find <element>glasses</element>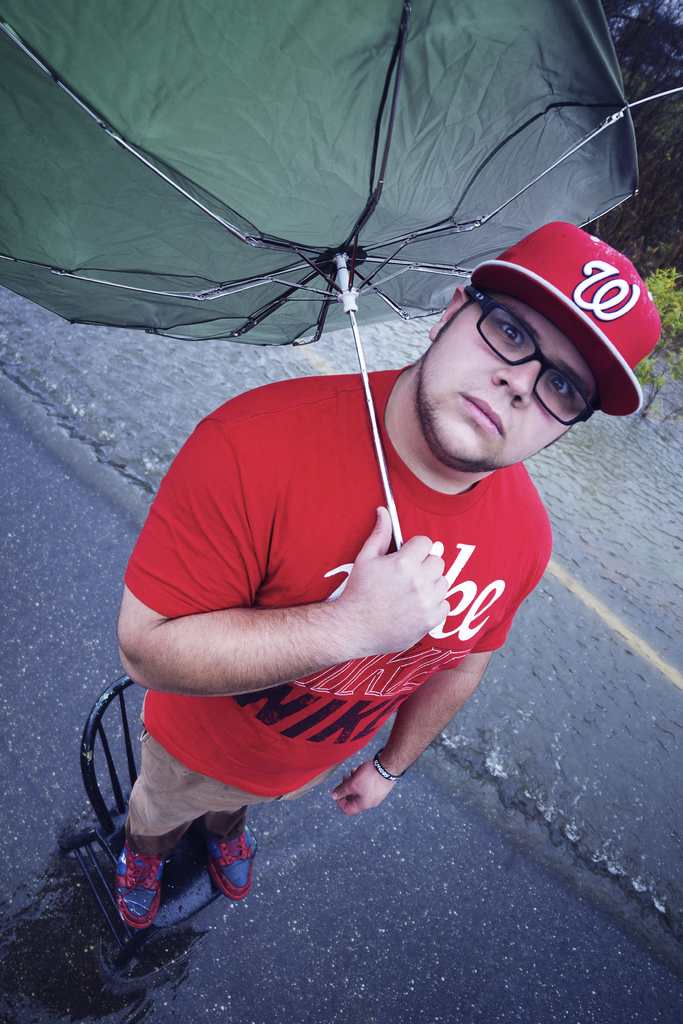
464,288,597,426
